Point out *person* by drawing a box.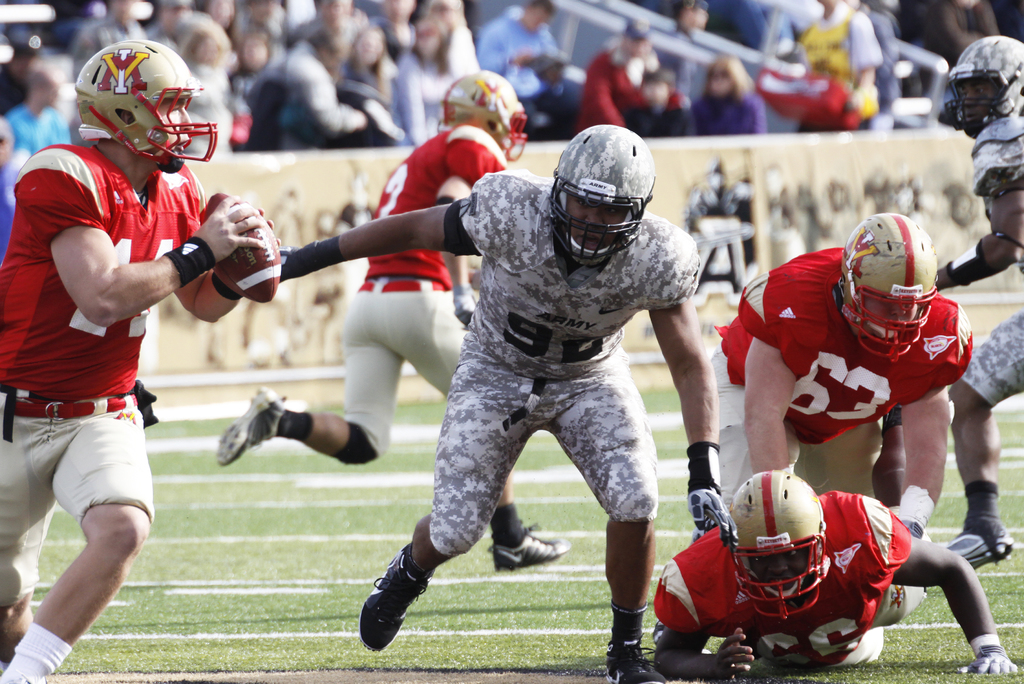
<region>10, 27, 218, 683</region>.
